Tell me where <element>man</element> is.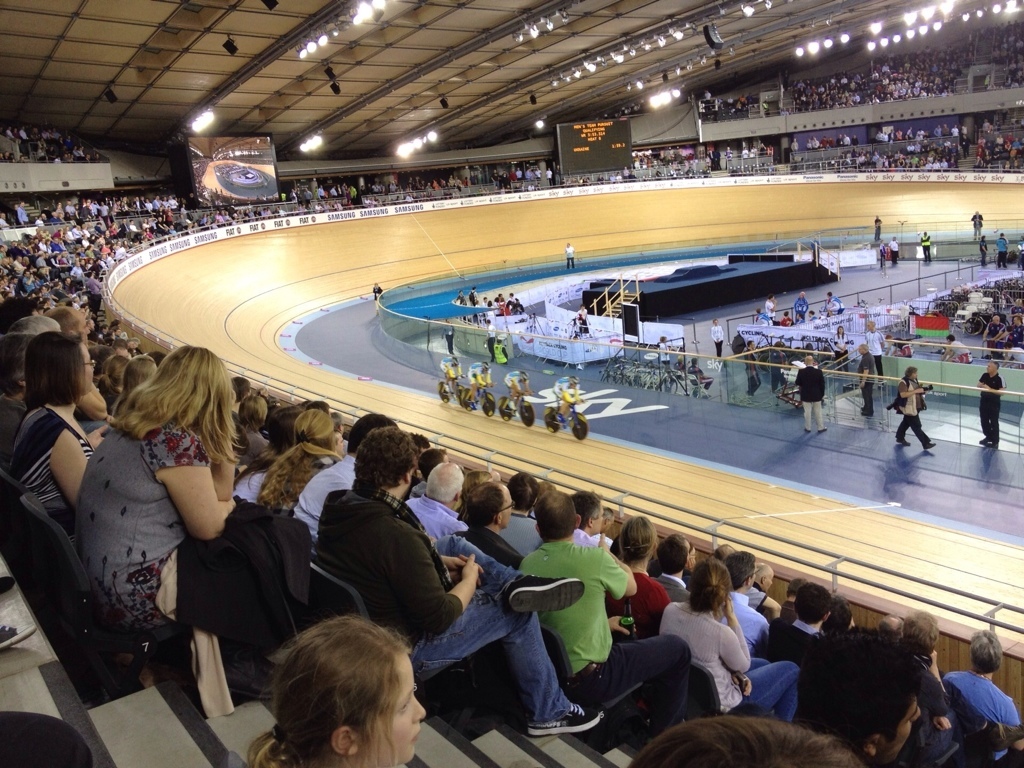
<element>man</element> is at region(996, 230, 1012, 270).
